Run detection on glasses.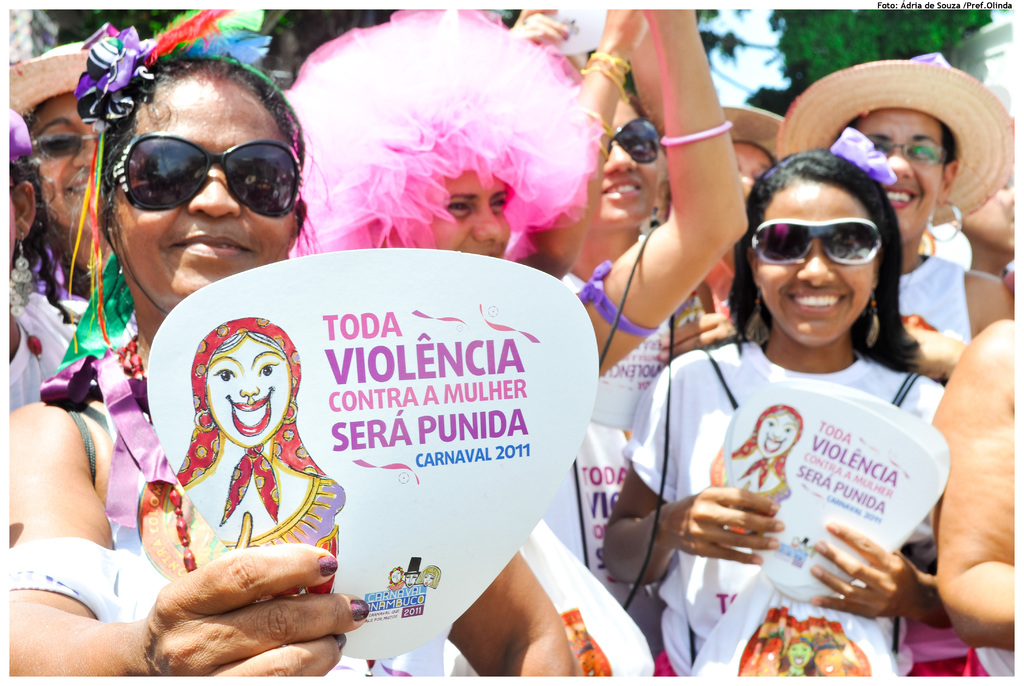
Result: rect(103, 129, 305, 222).
